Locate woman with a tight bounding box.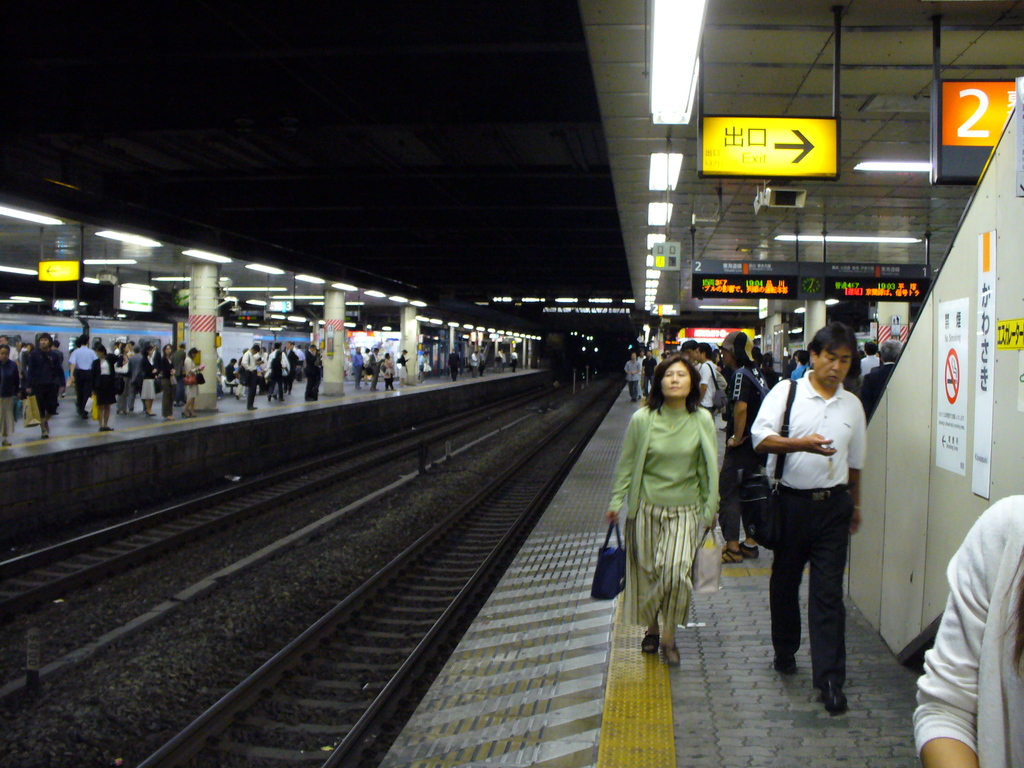
BBox(618, 349, 740, 646).
